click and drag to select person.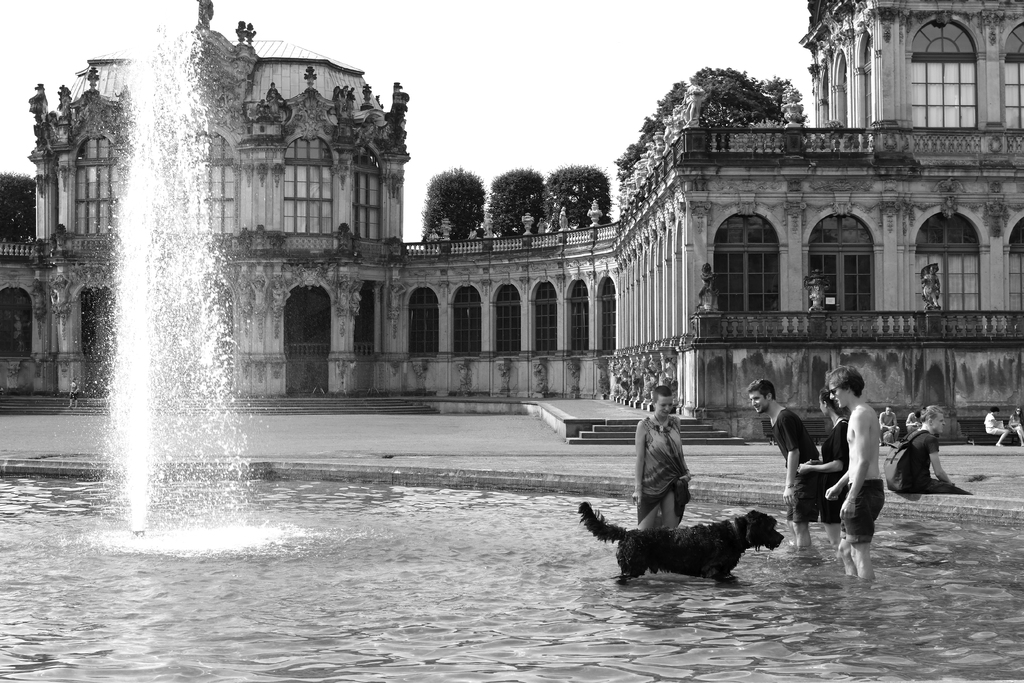
Selection: <region>638, 390, 708, 545</region>.
